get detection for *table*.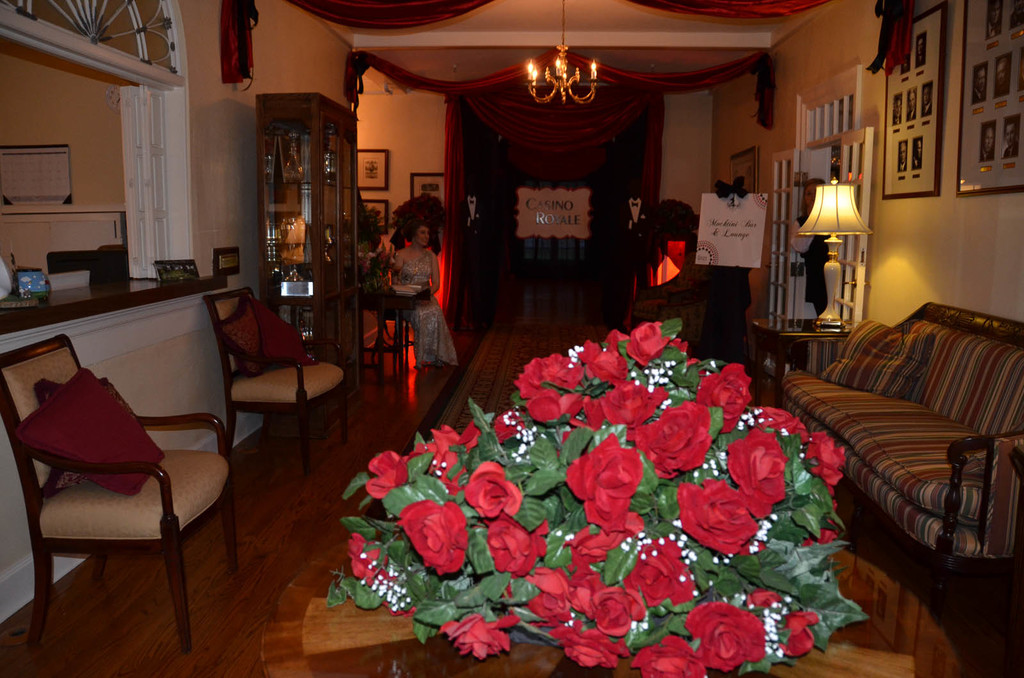
Detection: BBox(750, 315, 859, 403).
